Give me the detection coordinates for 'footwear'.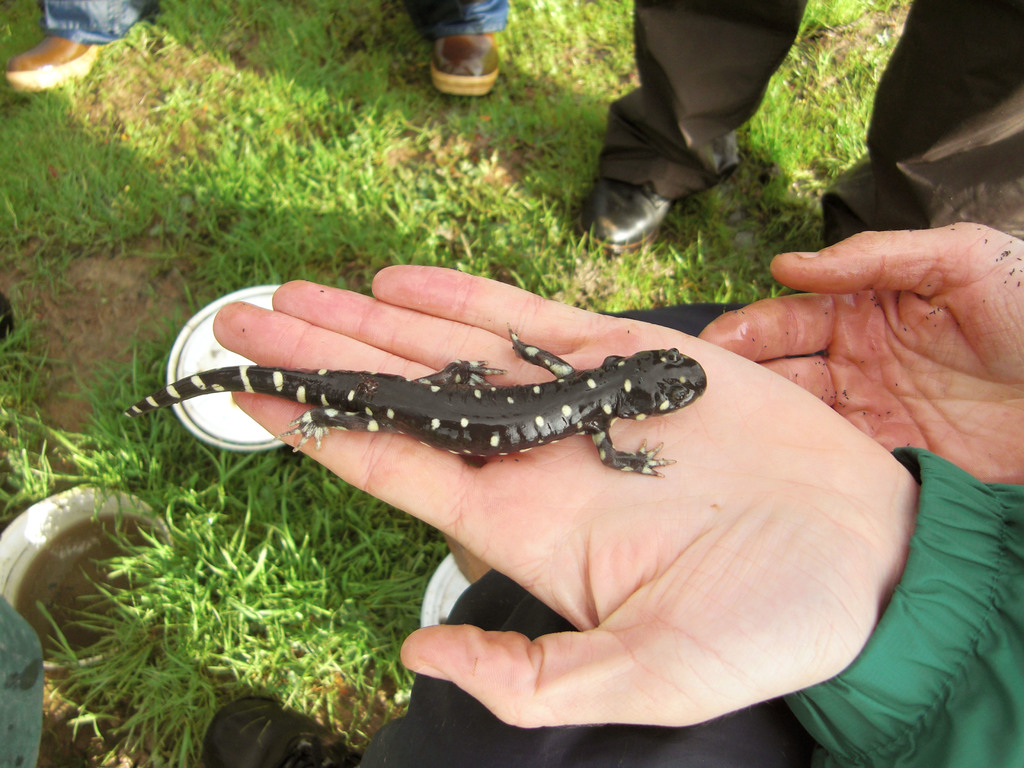
[left=566, top=168, right=677, bottom=254].
